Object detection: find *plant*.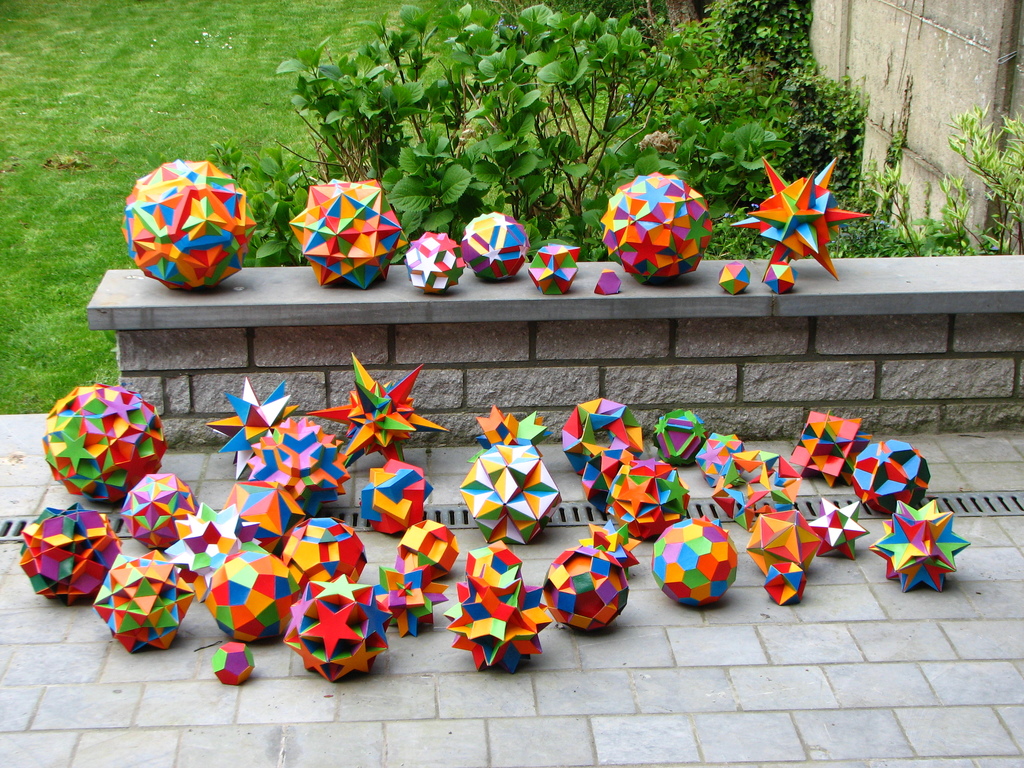
<region>0, 0, 467, 417</region>.
